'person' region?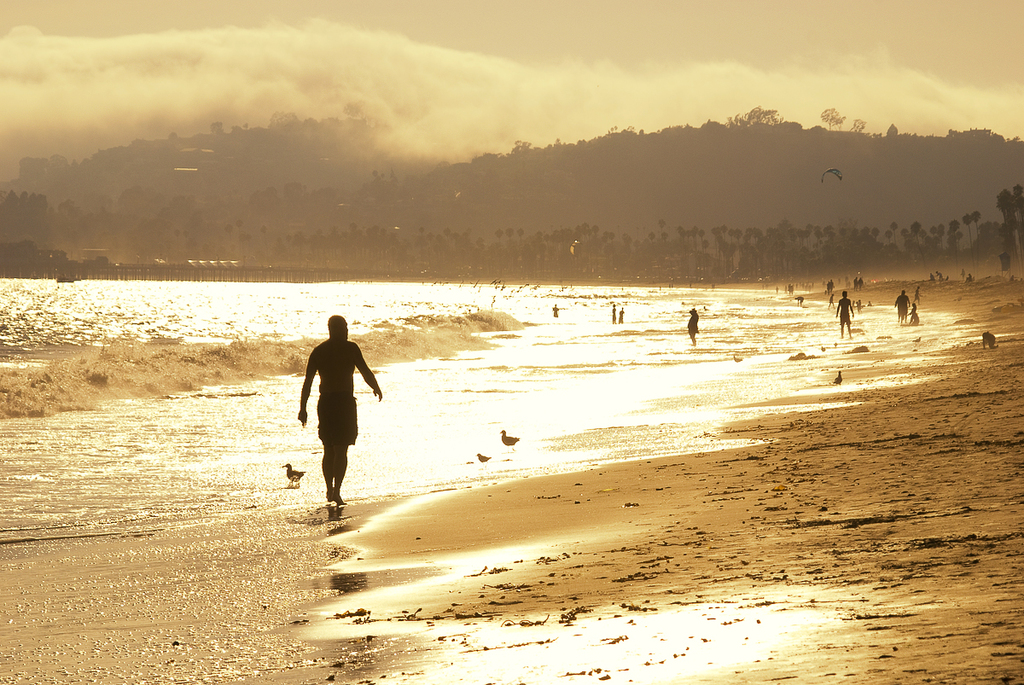
553/304/559/321
